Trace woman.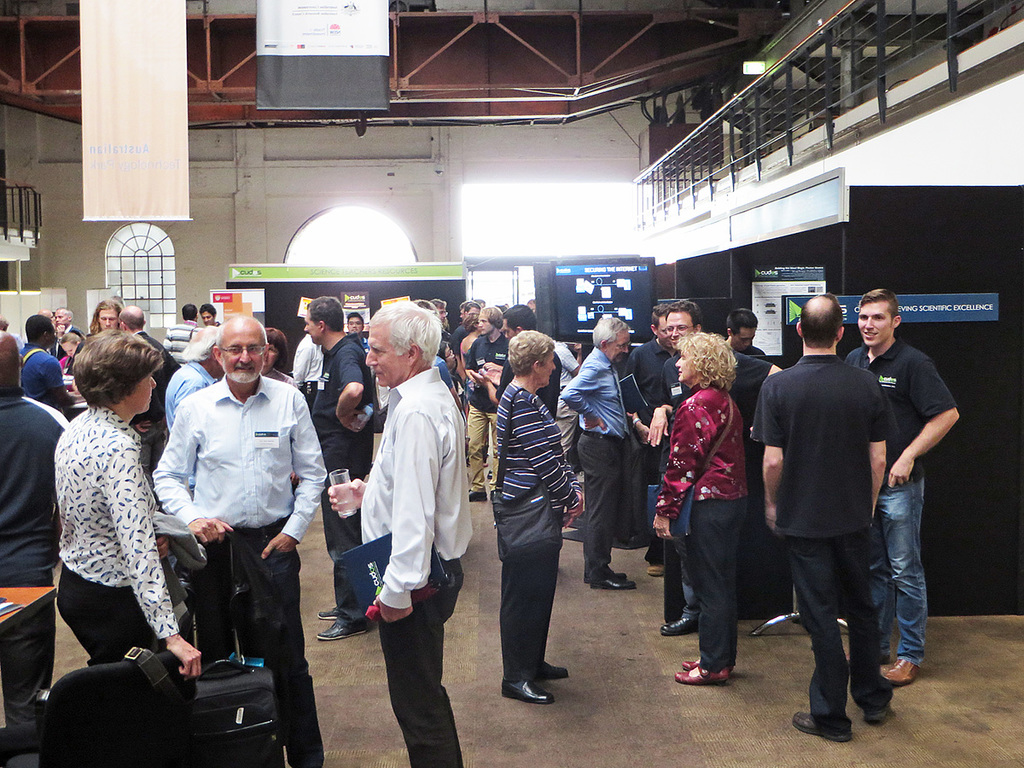
Traced to {"left": 38, "top": 291, "right": 184, "bottom": 764}.
